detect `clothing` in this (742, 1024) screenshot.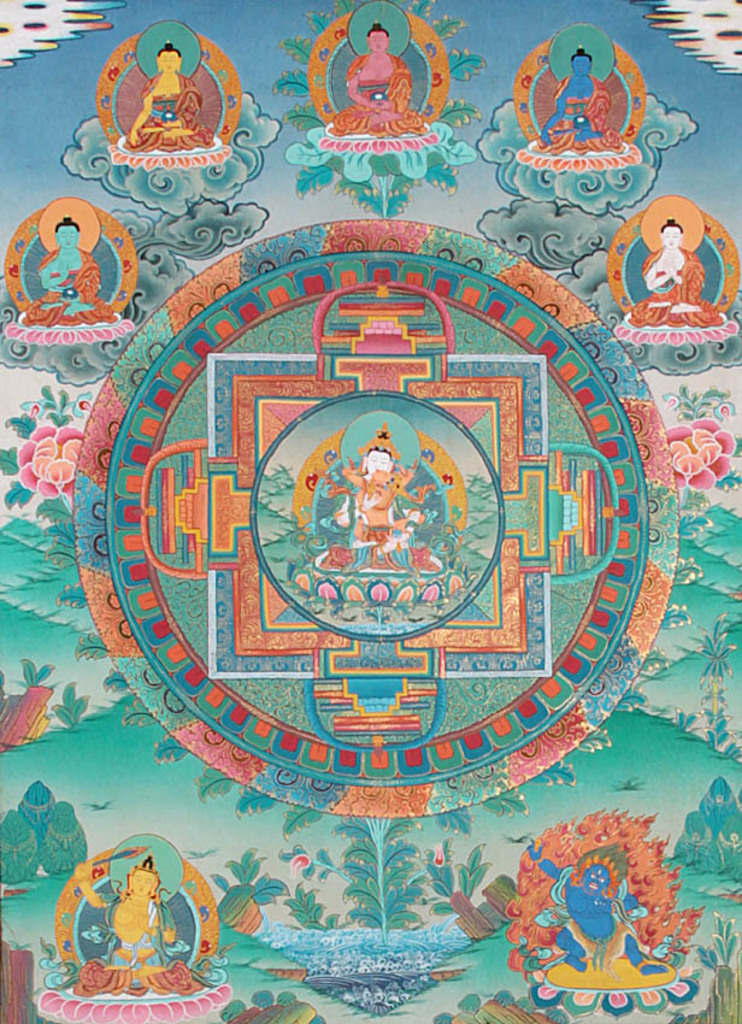
Detection: BBox(98, 890, 190, 987).
